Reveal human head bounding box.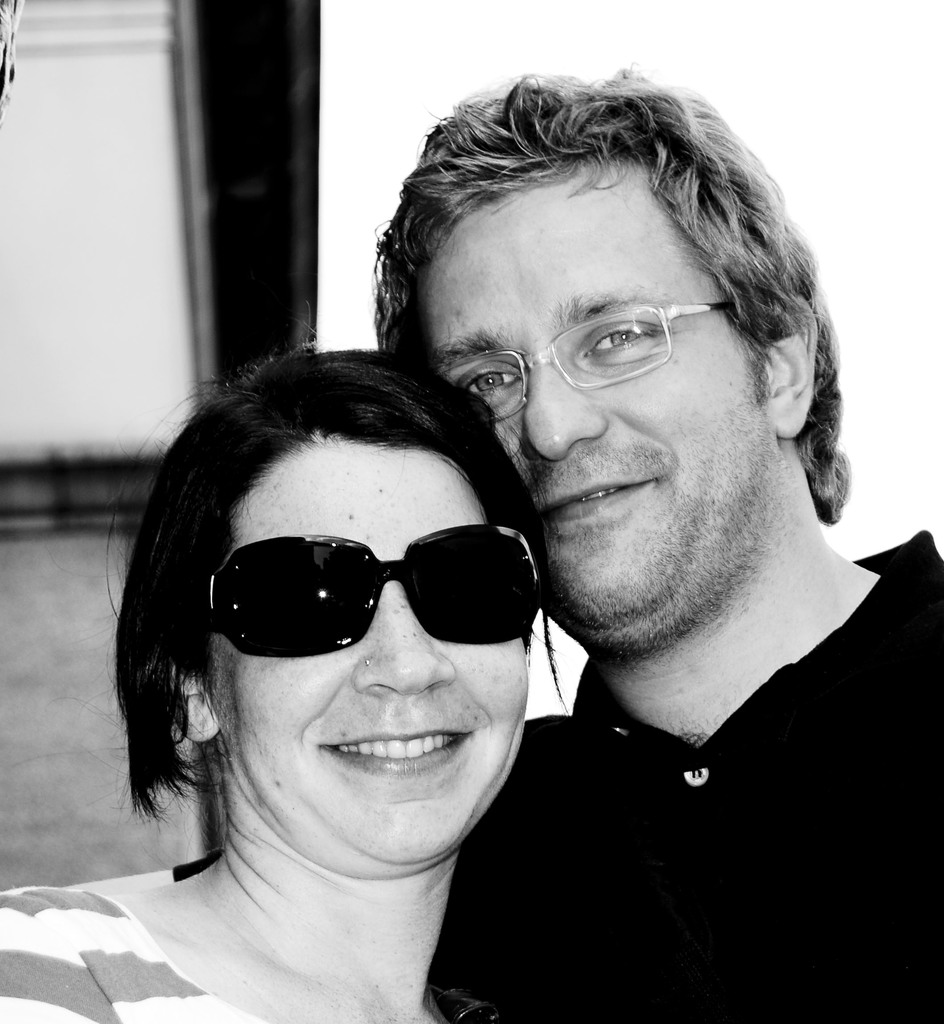
Revealed: bbox(143, 345, 546, 884).
